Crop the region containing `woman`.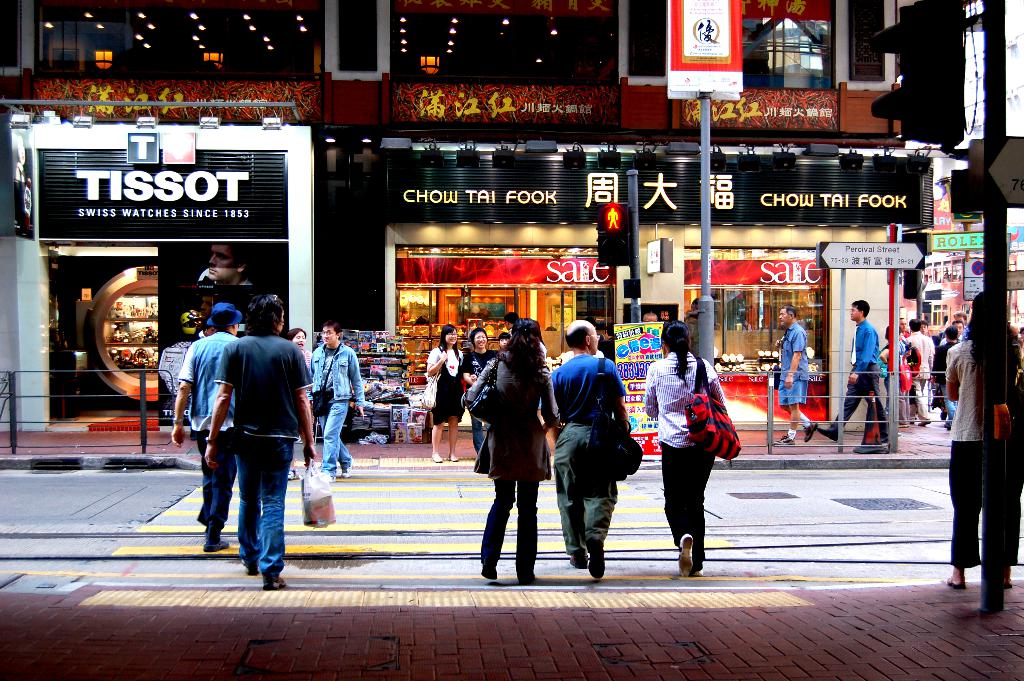
Crop region: x1=880, y1=324, x2=911, y2=422.
